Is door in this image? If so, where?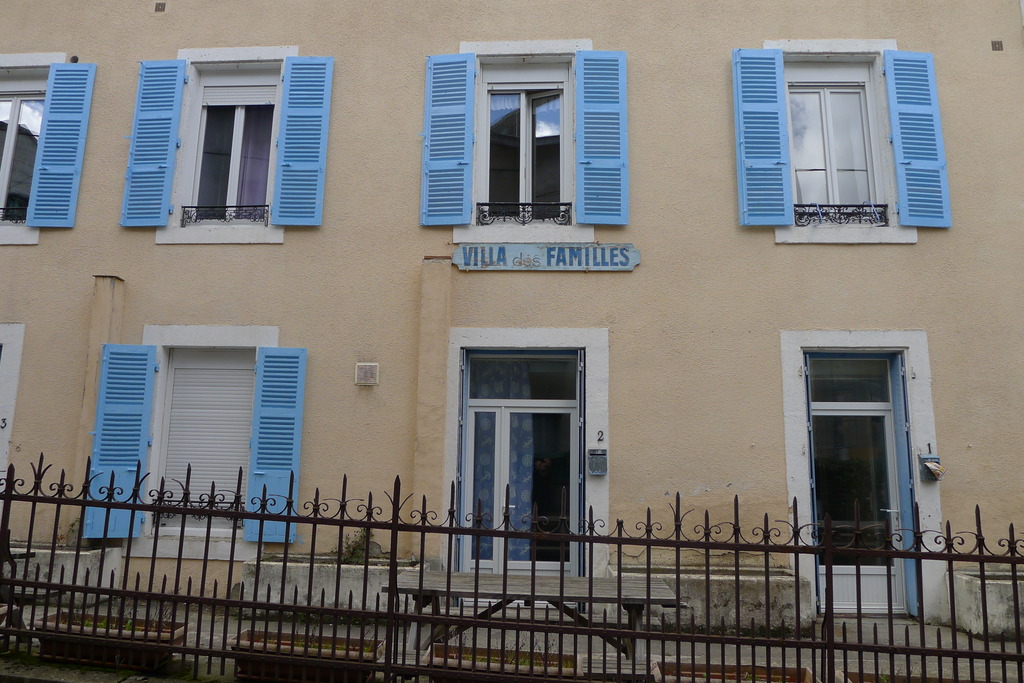
Yes, at BBox(454, 346, 577, 579).
